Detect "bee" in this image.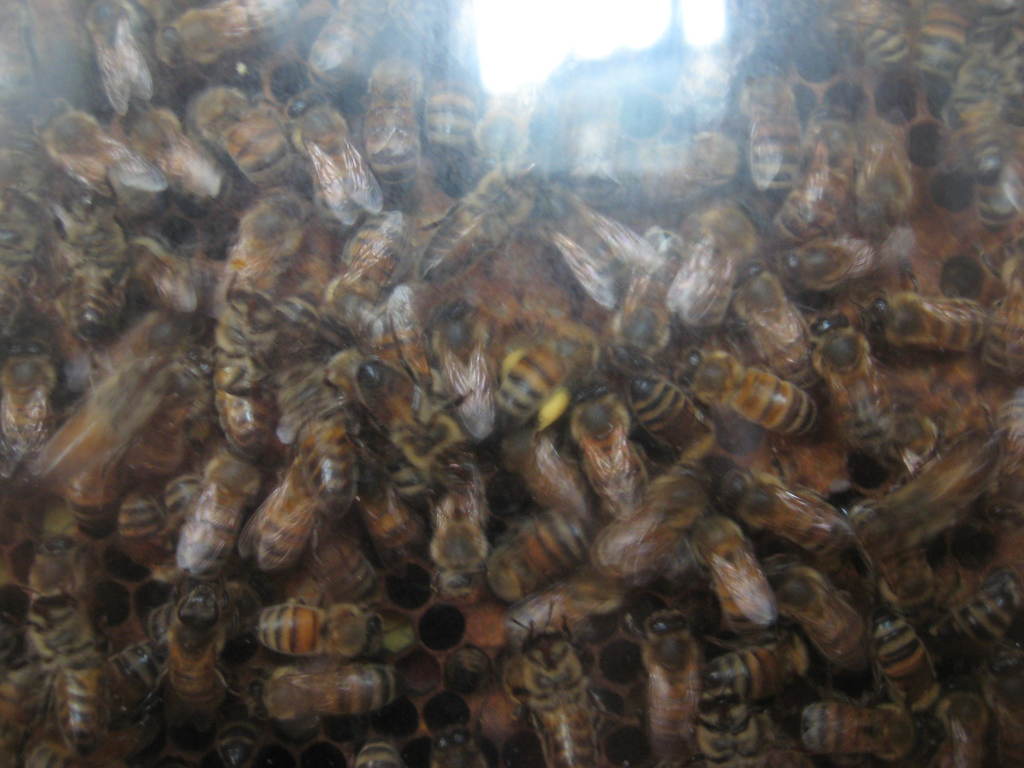
Detection: (339,335,468,478).
